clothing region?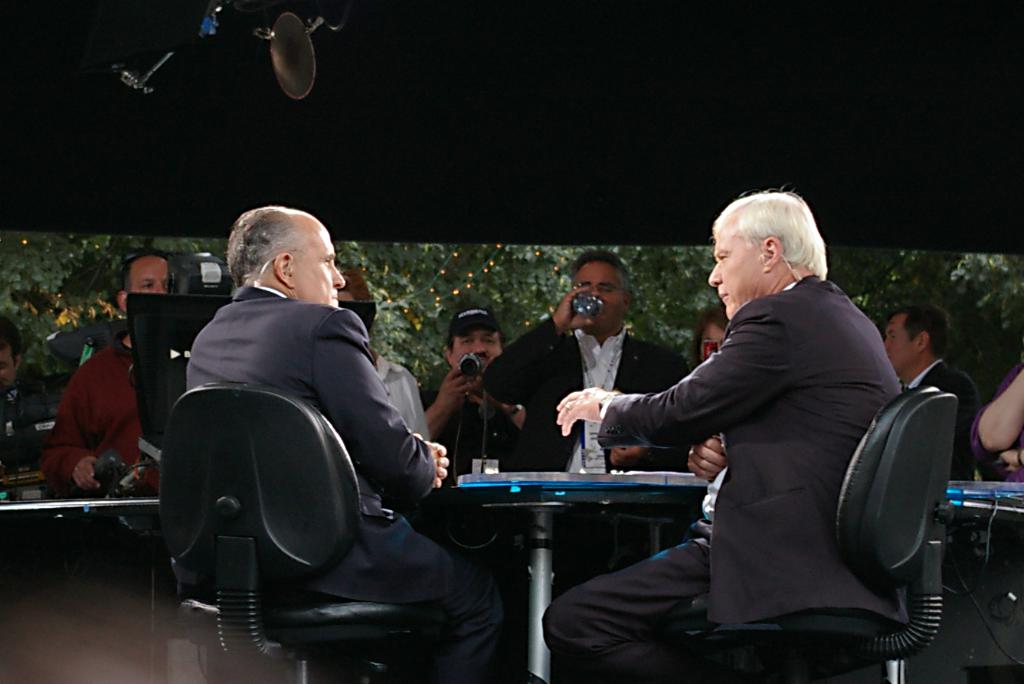
x1=481, y1=310, x2=697, y2=471
